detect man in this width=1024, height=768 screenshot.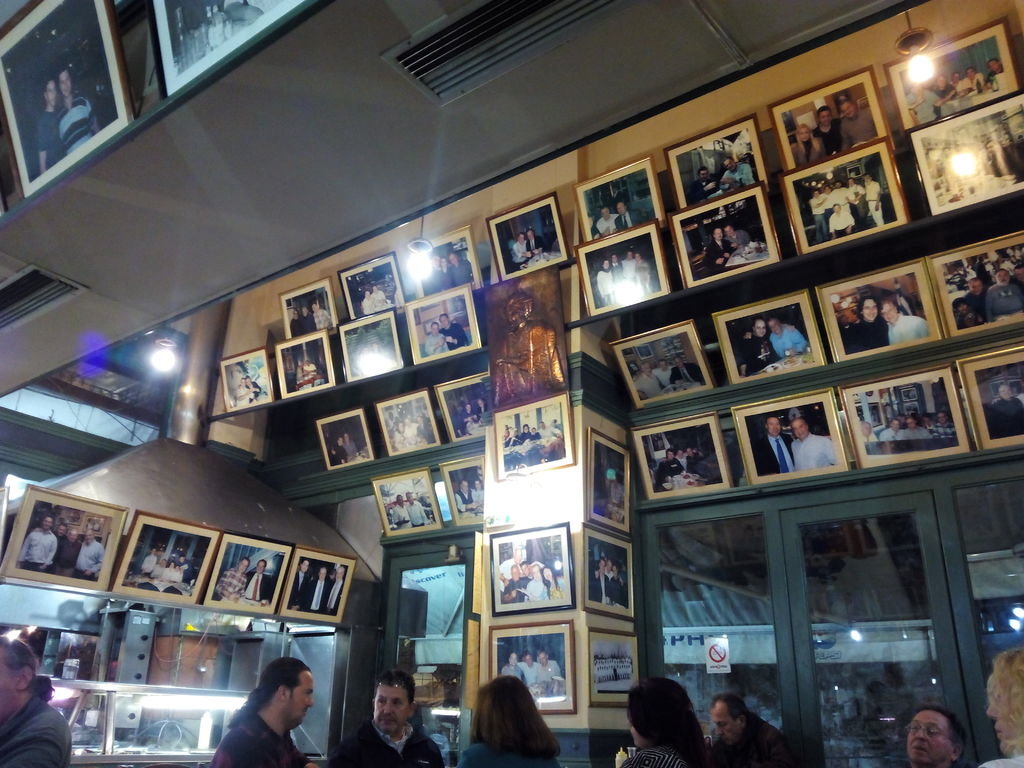
Detection: x1=526, y1=234, x2=547, y2=254.
